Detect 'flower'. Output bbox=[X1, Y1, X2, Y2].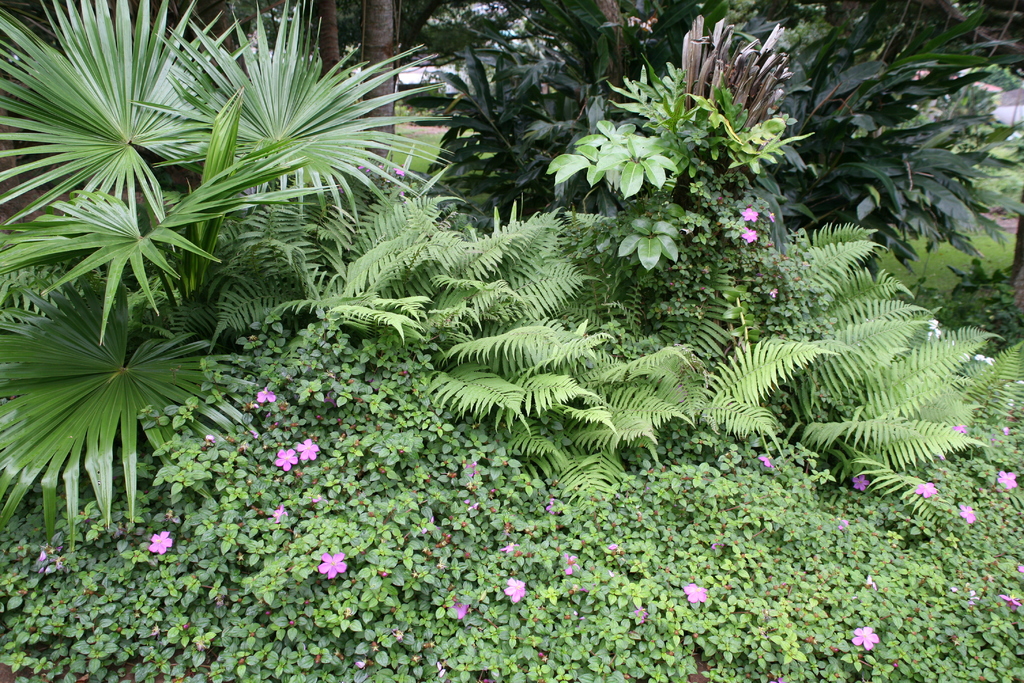
bbox=[913, 478, 940, 502].
